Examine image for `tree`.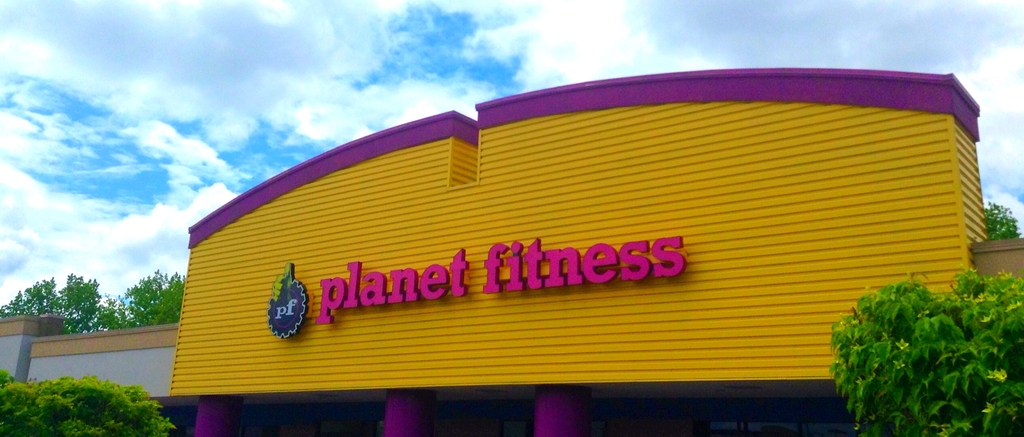
Examination result: 977/197/1023/240.
